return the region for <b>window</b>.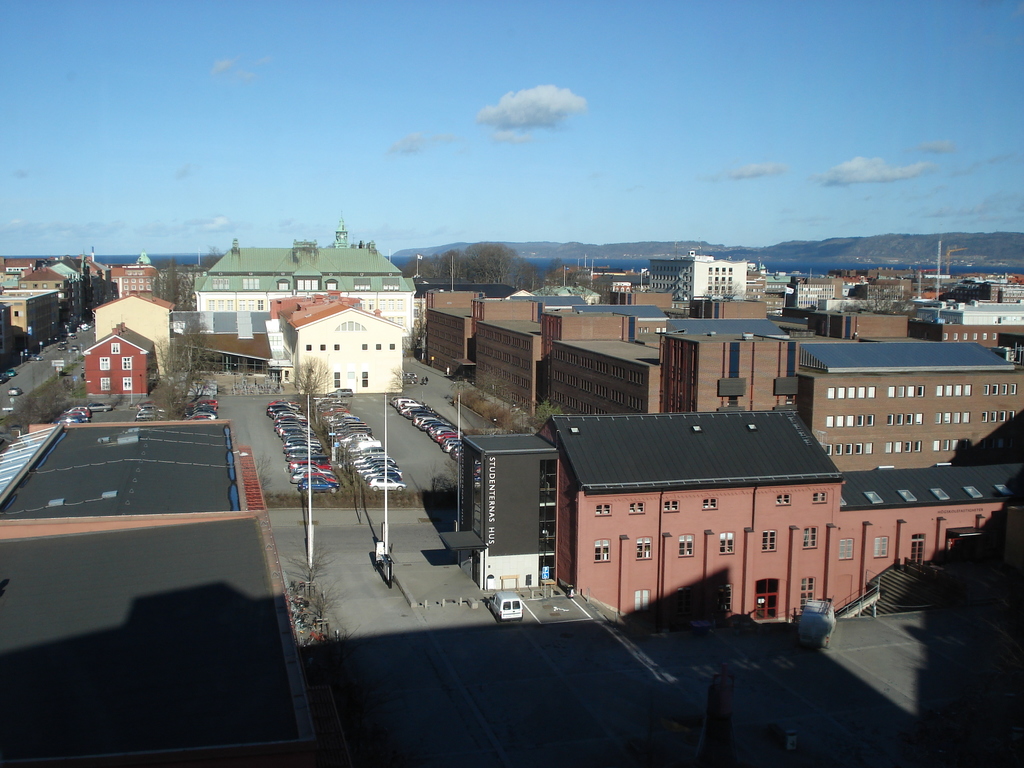
943,412,951,424.
